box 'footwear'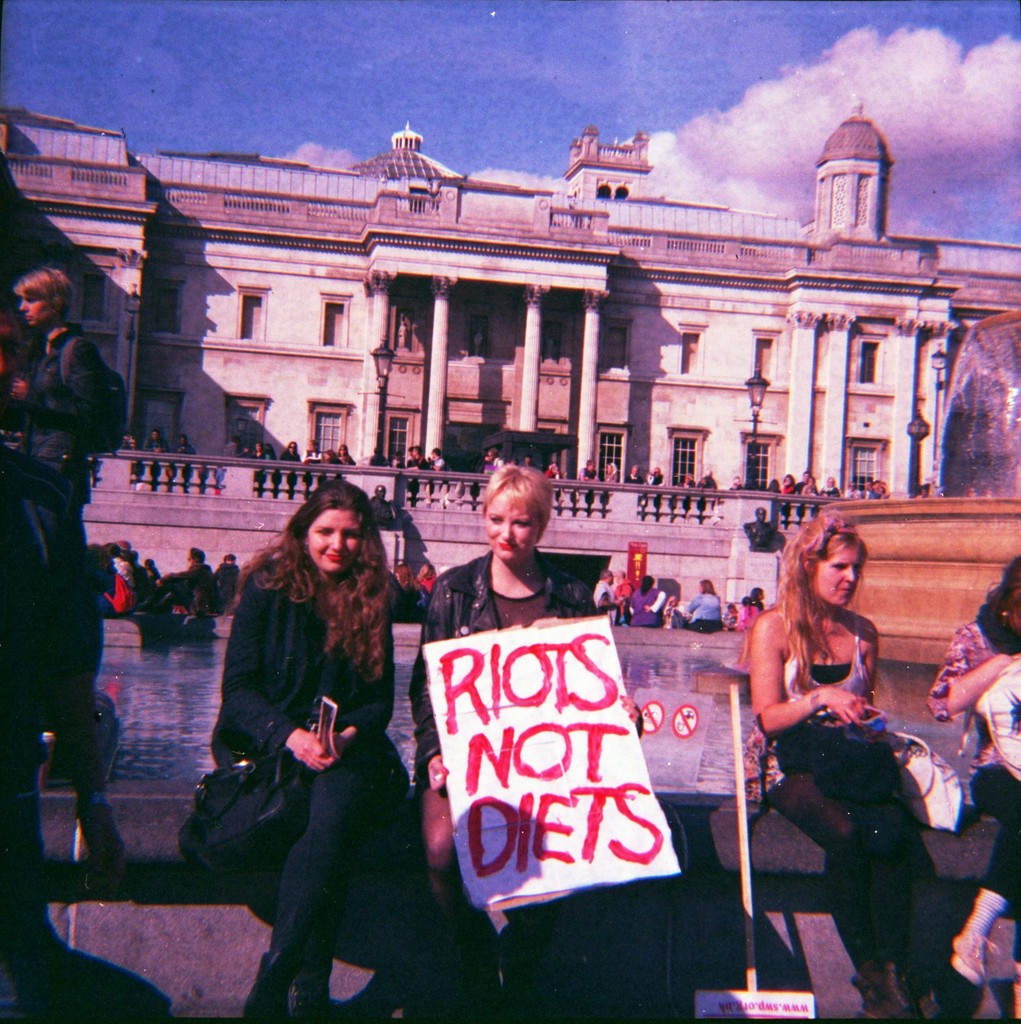
region(255, 929, 314, 1019)
